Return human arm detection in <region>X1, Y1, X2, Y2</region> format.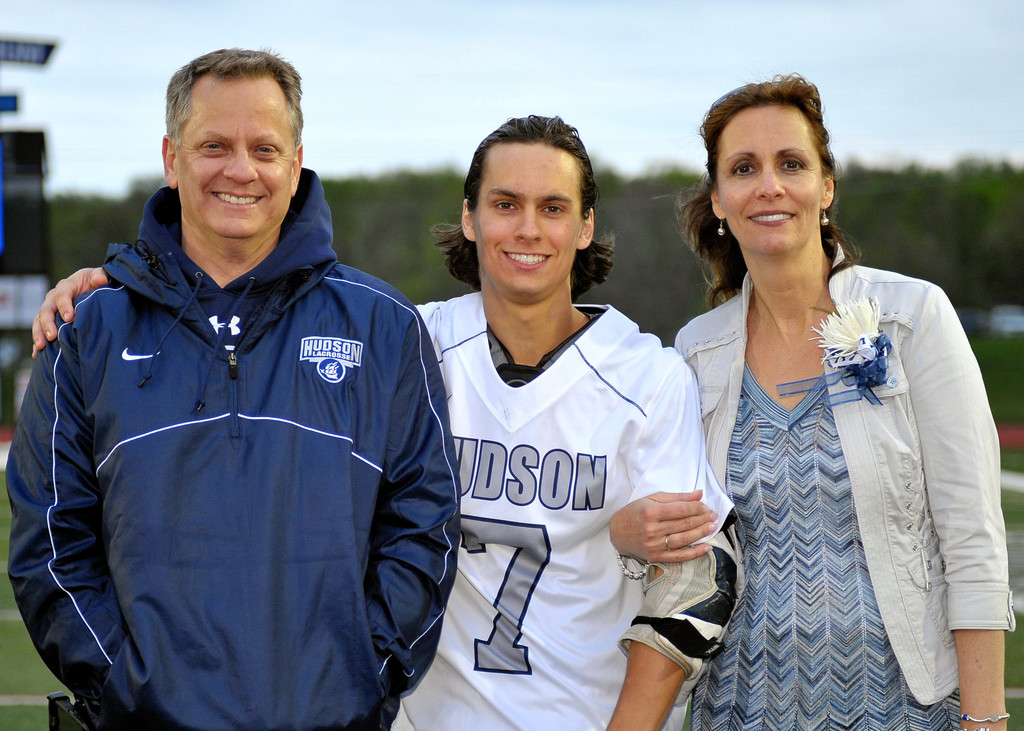
<region>606, 499, 724, 571</region>.
